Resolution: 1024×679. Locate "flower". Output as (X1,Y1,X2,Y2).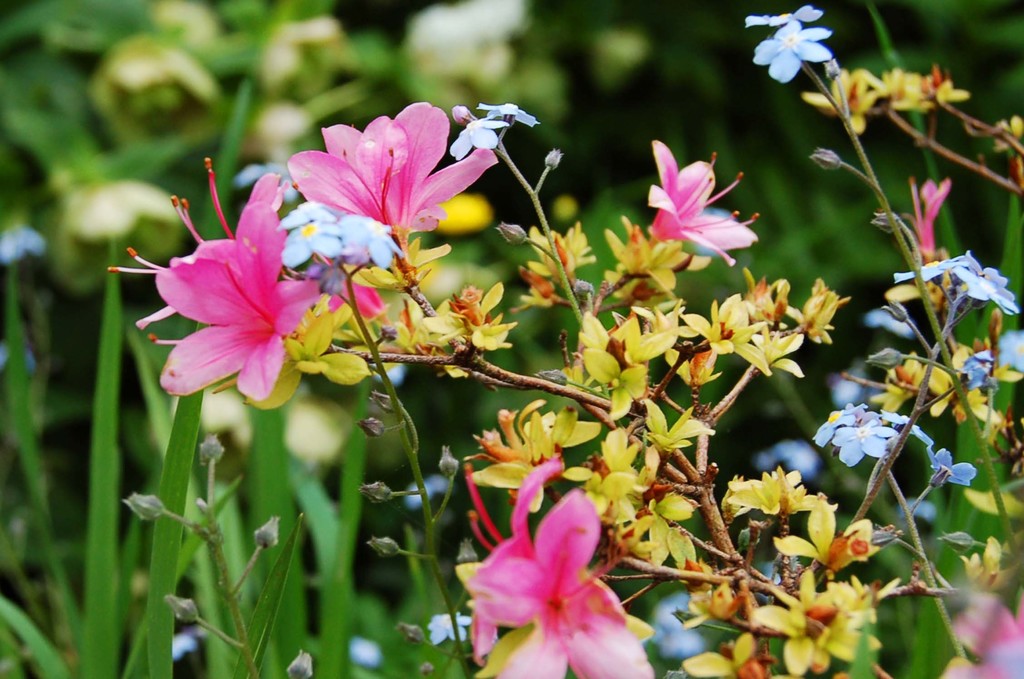
(751,439,822,481).
